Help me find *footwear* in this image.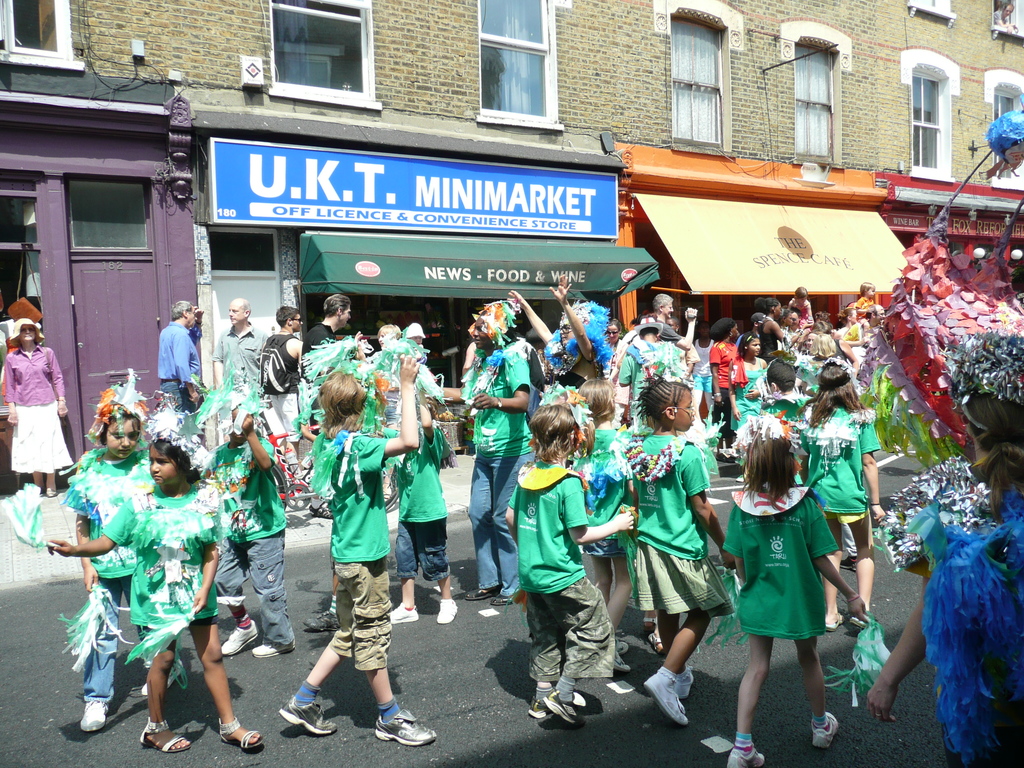
Found it: <box>642,670,689,728</box>.
